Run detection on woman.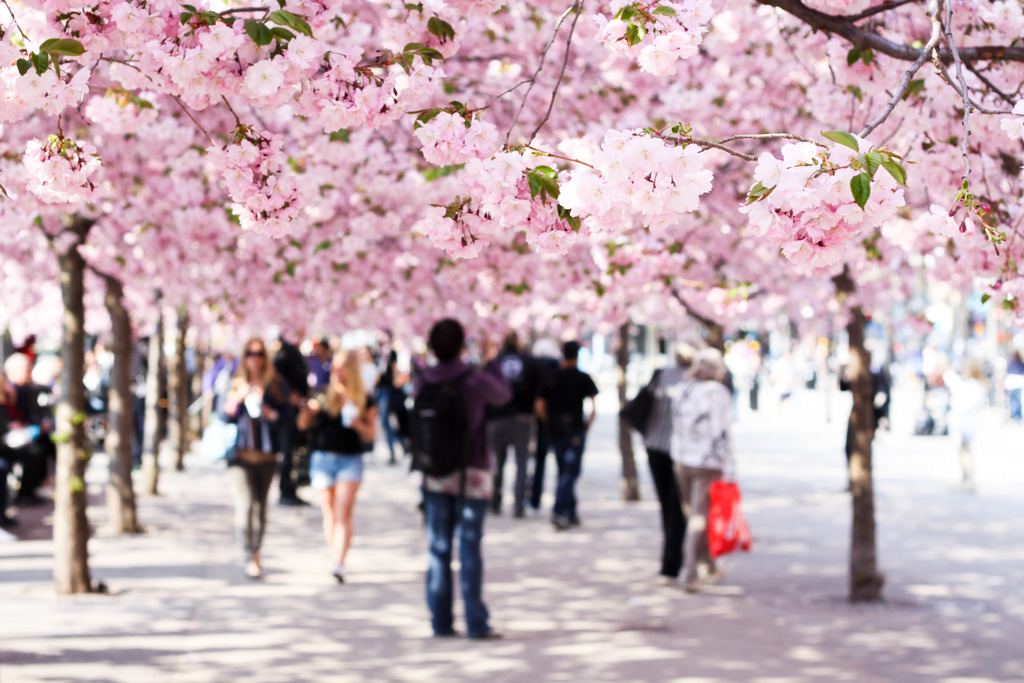
Result: bbox(295, 346, 378, 581).
